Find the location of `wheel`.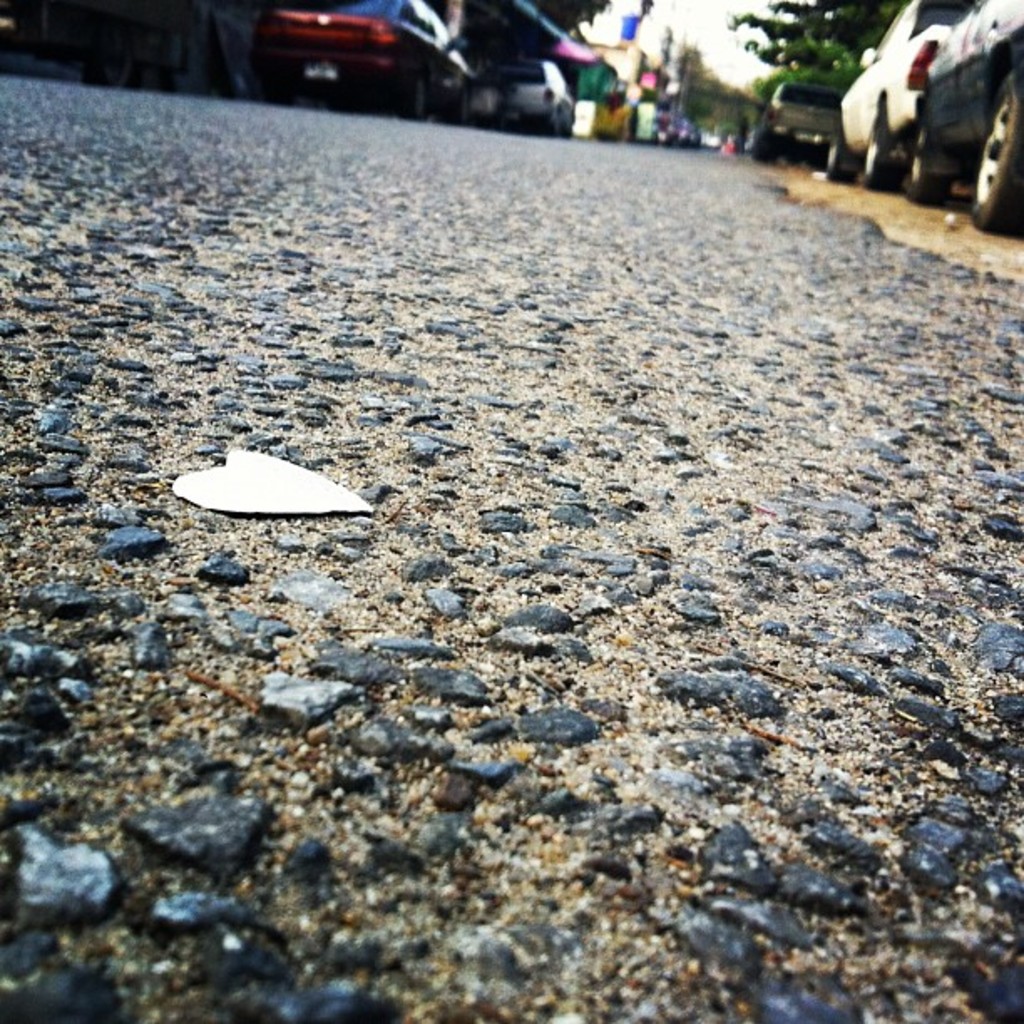
Location: Rect(865, 127, 907, 187).
